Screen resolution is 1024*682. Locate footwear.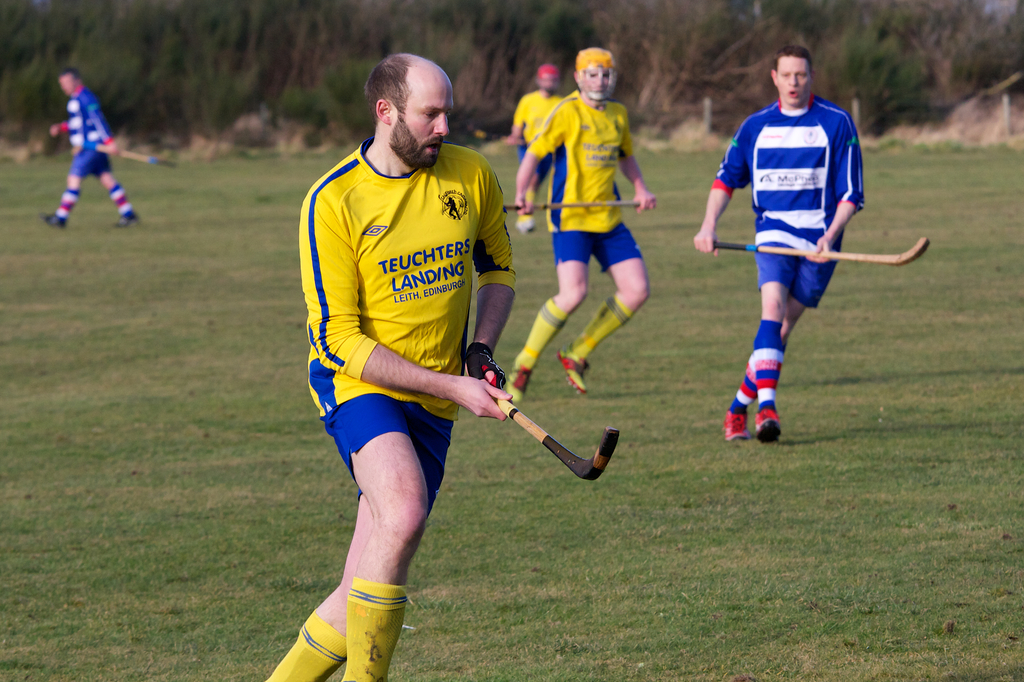
left=113, top=211, right=143, bottom=231.
